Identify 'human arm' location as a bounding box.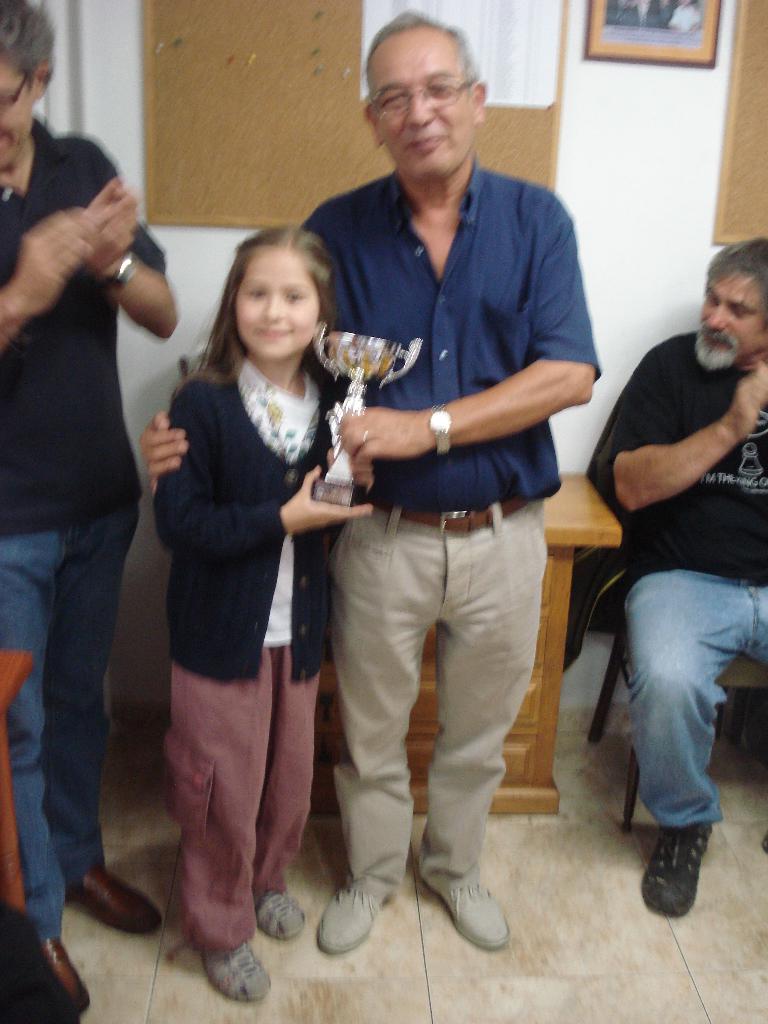
(596, 363, 753, 538).
